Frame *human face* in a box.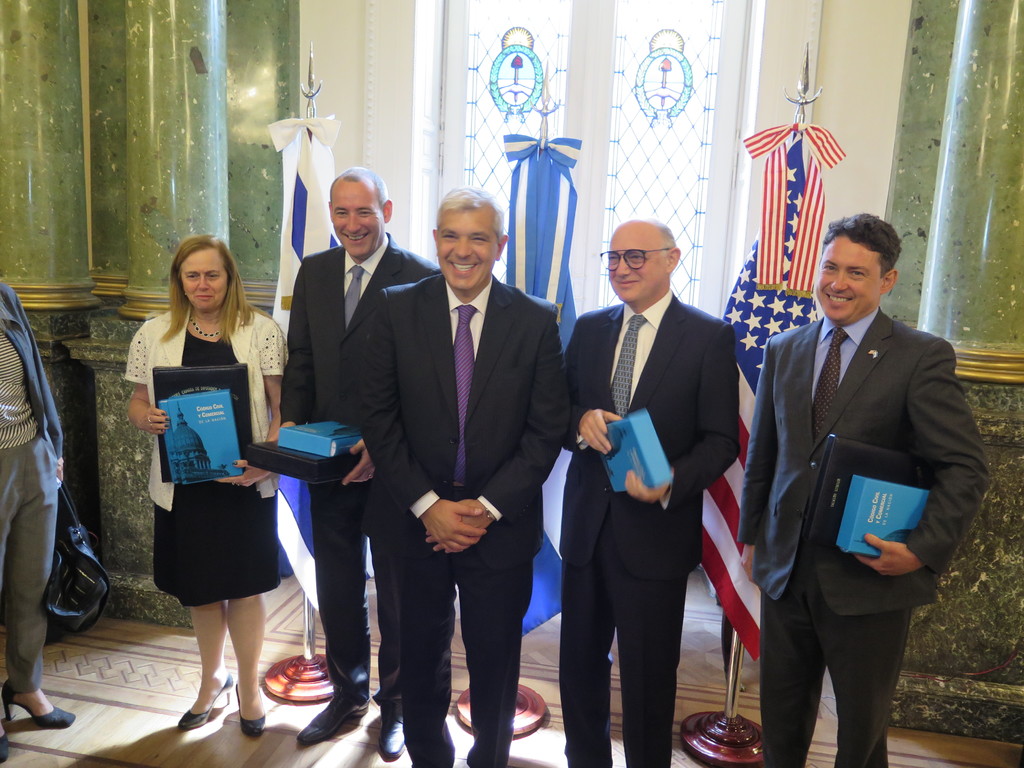
(left=435, top=211, right=499, bottom=294).
